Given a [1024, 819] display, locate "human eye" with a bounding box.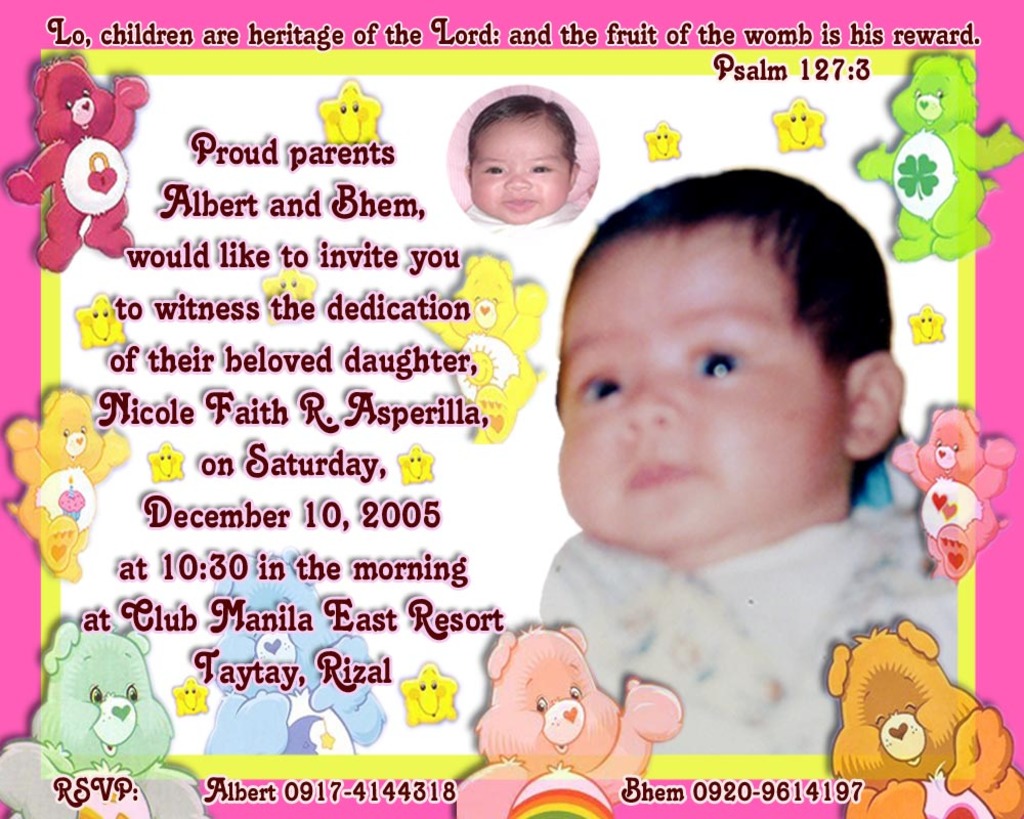
Located: BBox(480, 160, 506, 179).
